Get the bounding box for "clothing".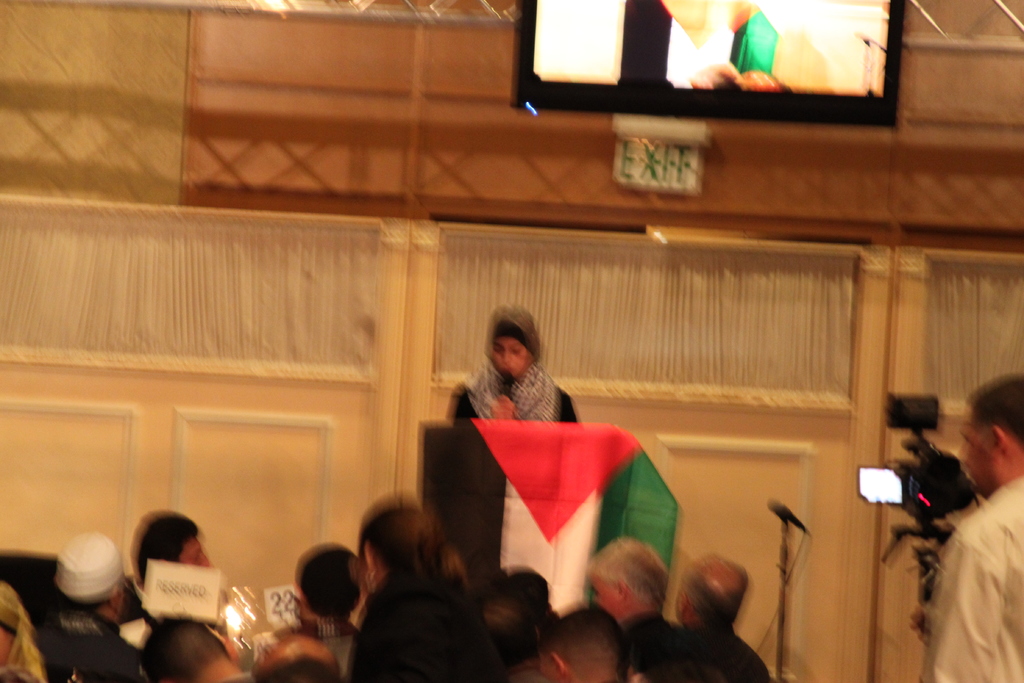
bbox(346, 559, 506, 682).
